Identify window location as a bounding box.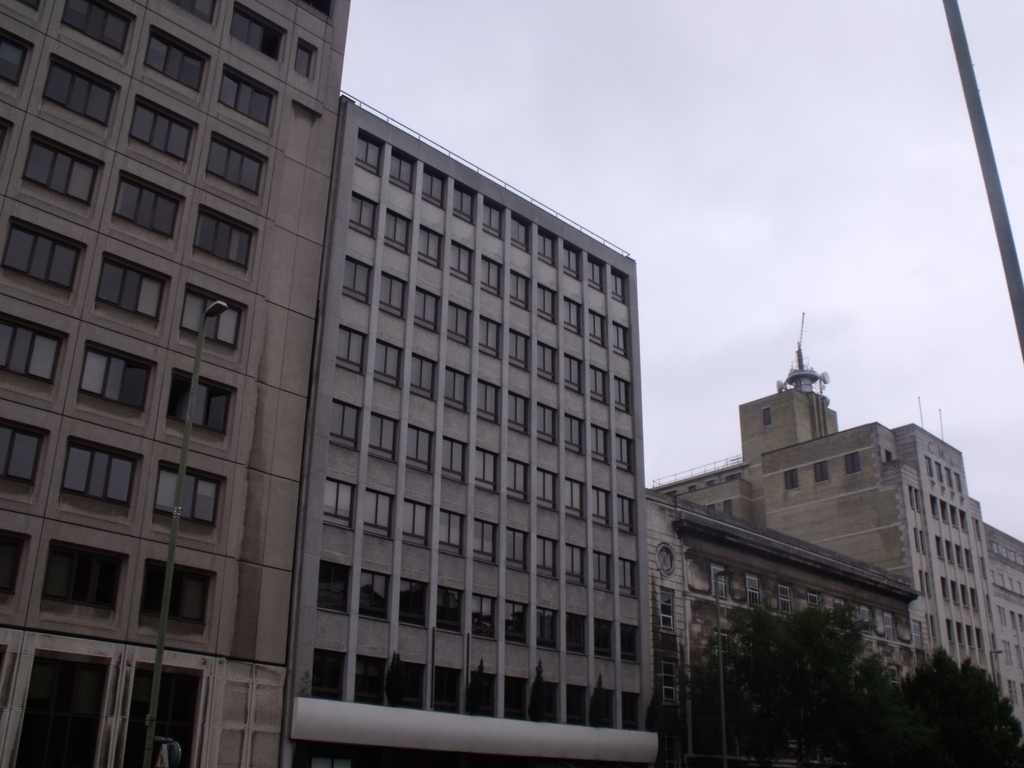
box=[446, 369, 468, 412].
